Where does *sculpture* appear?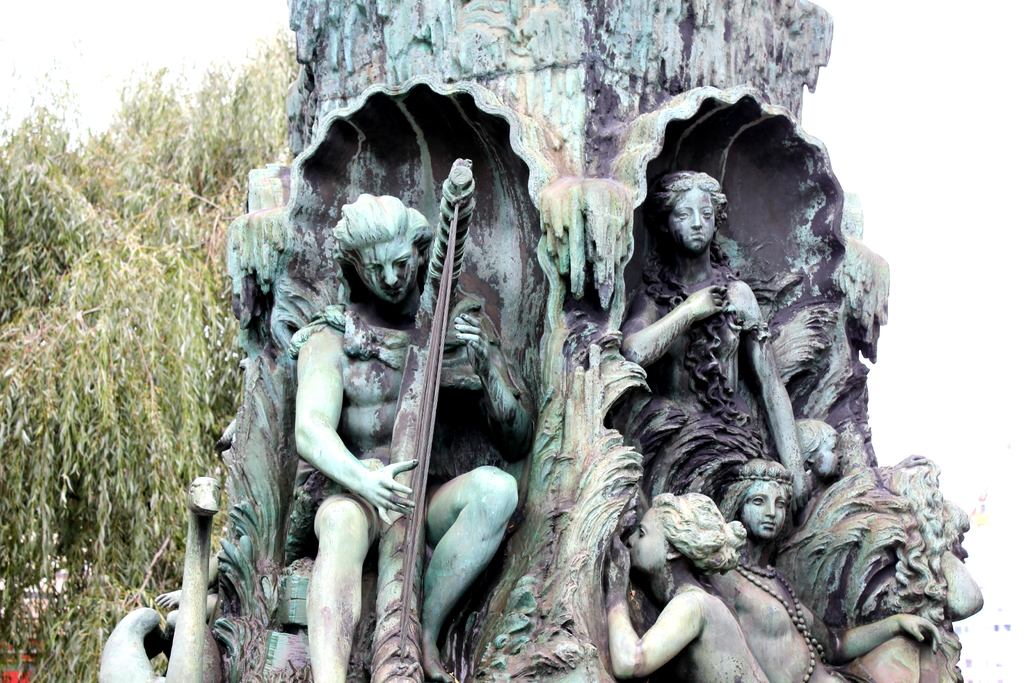
Appears at box=[701, 447, 939, 682].
